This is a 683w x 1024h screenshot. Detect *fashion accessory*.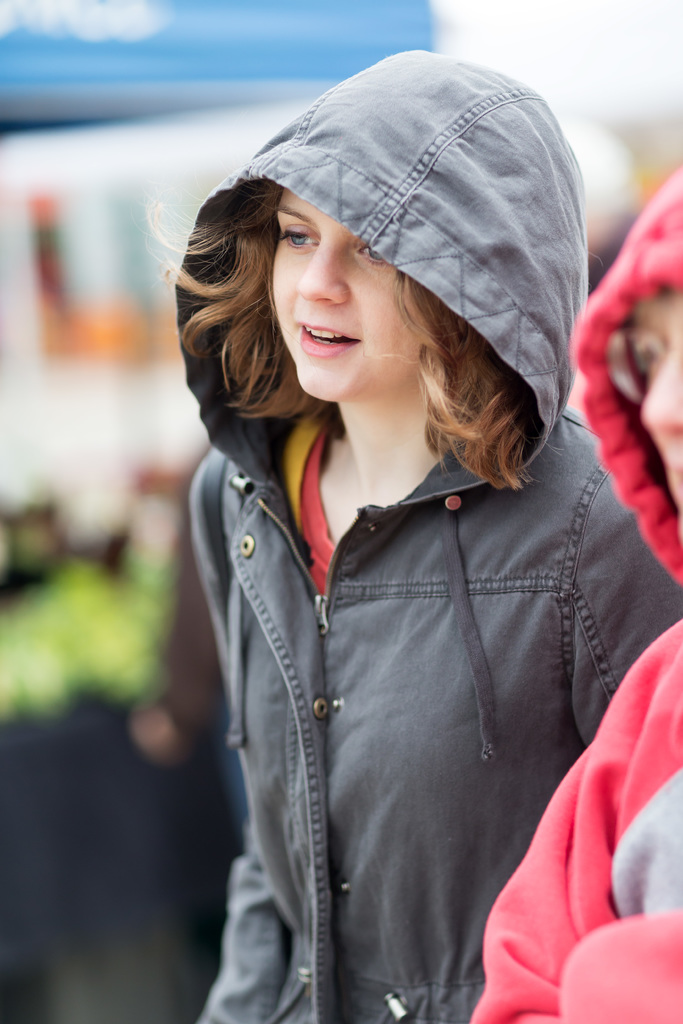
bbox=[603, 323, 676, 408].
